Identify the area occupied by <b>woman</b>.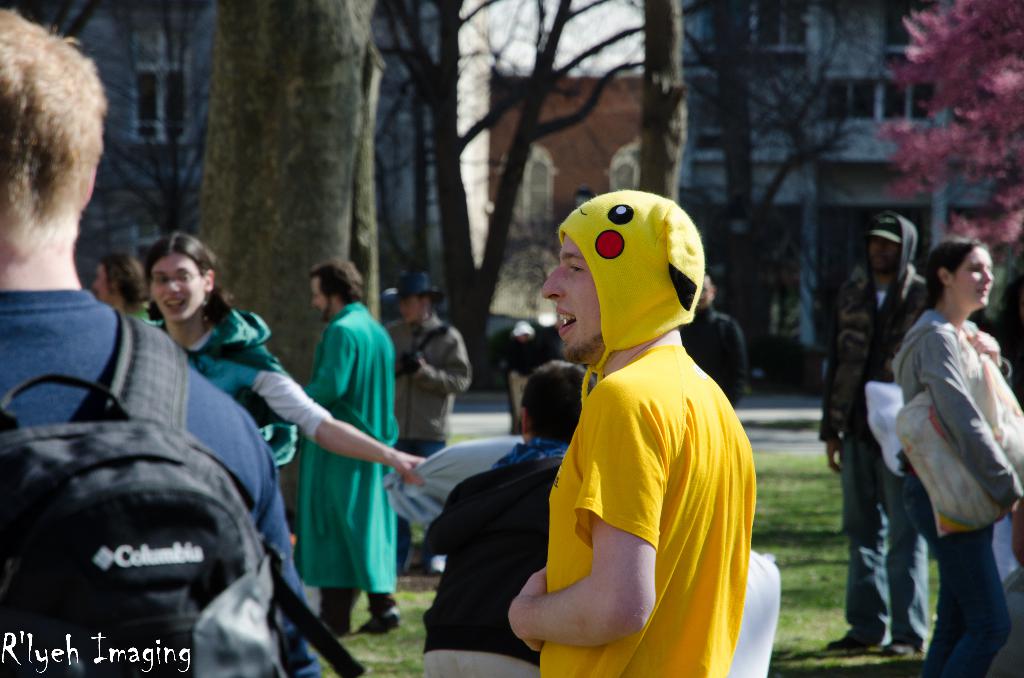
Area: <region>80, 249, 162, 328</region>.
